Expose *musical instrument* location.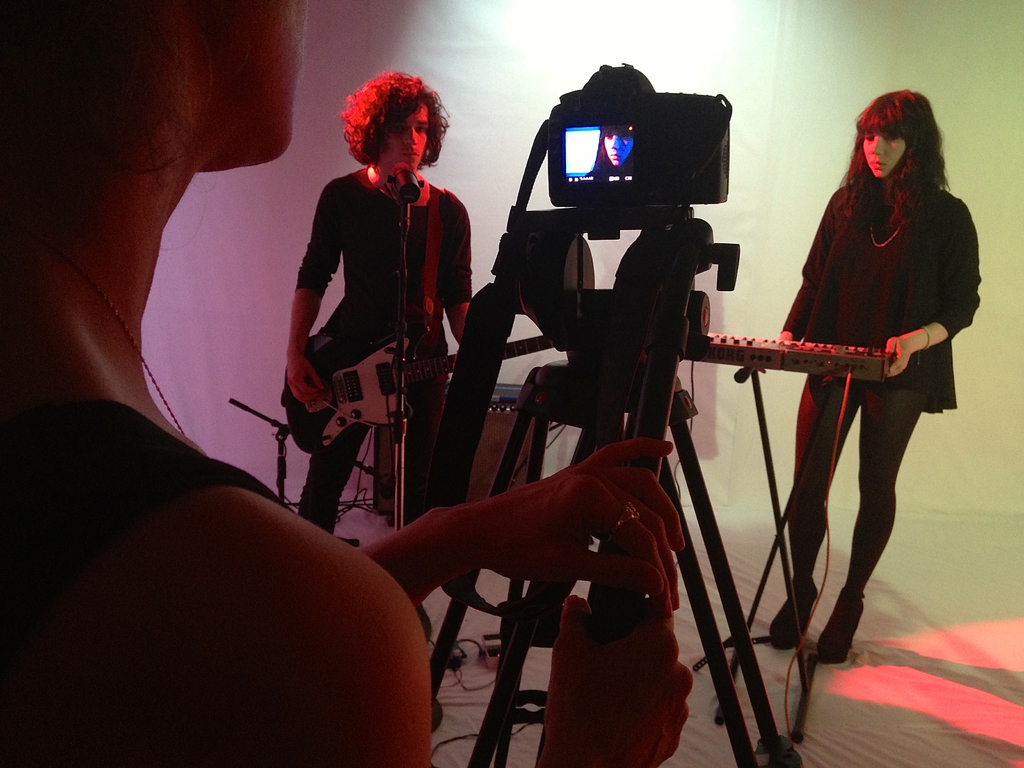
Exposed at locate(285, 303, 595, 470).
